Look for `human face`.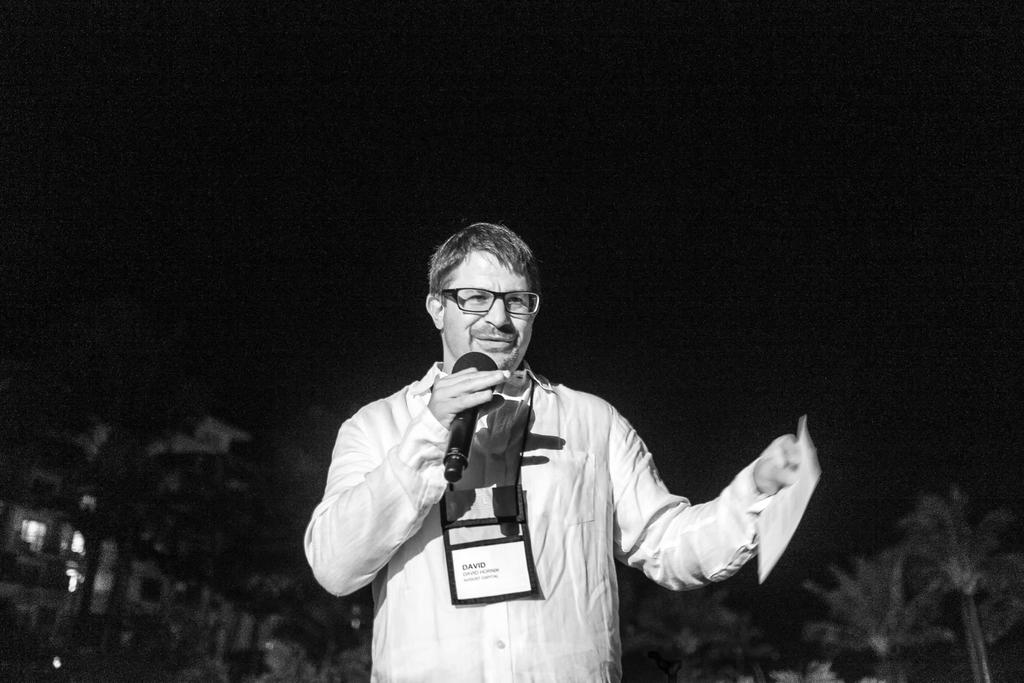
Found: 440 247 536 362.
